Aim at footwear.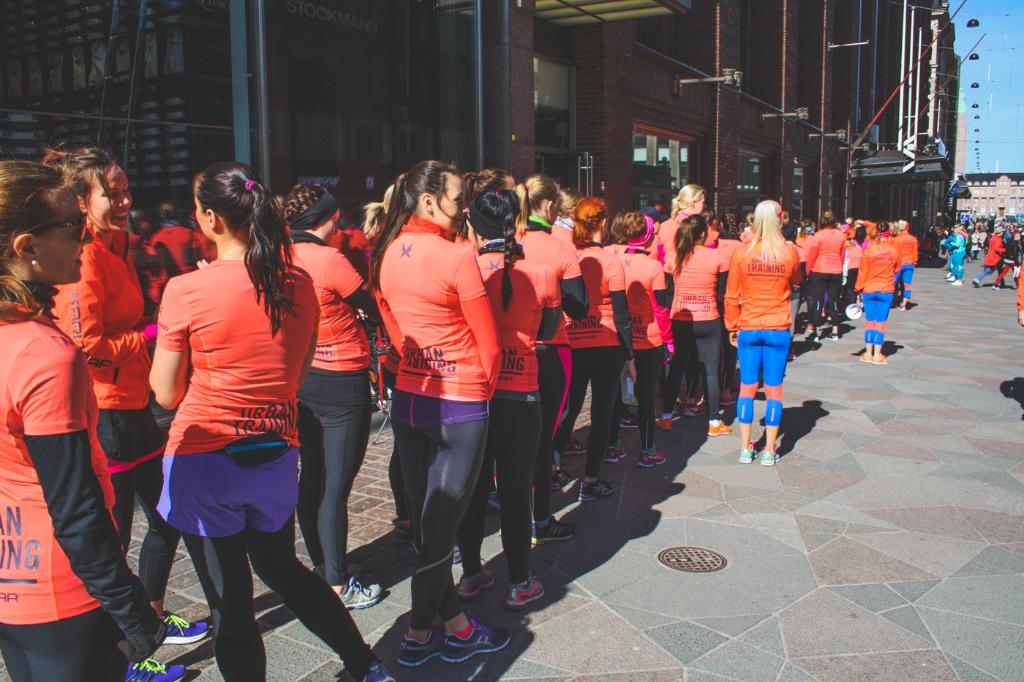
Aimed at bbox=[870, 352, 889, 365].
